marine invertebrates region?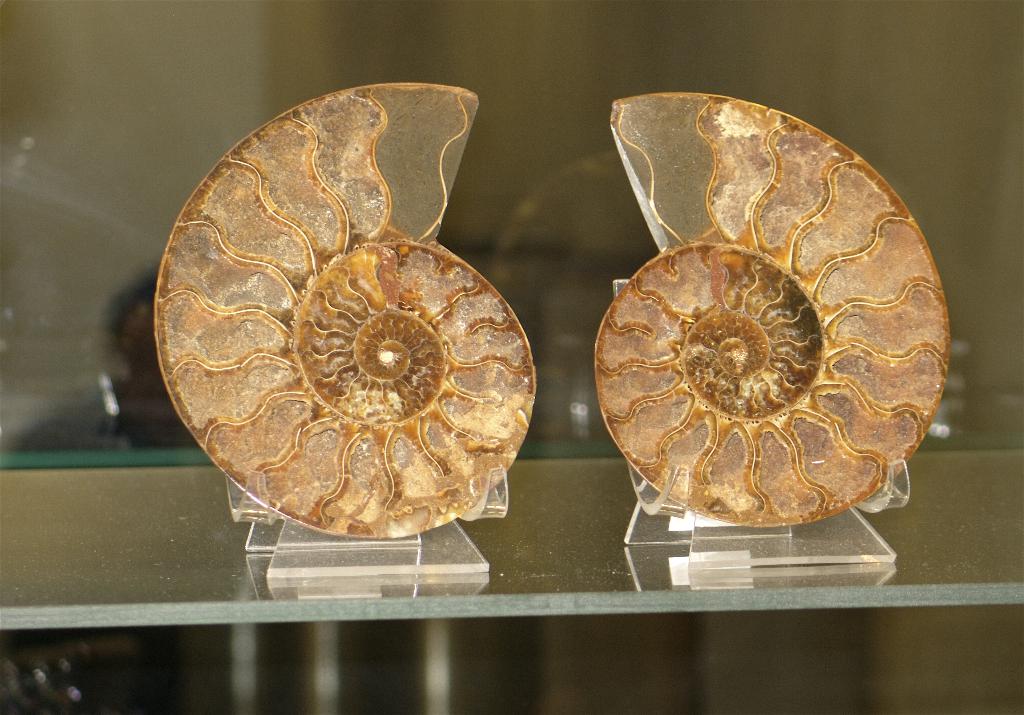
l=576, t=159, r=907, b=520
